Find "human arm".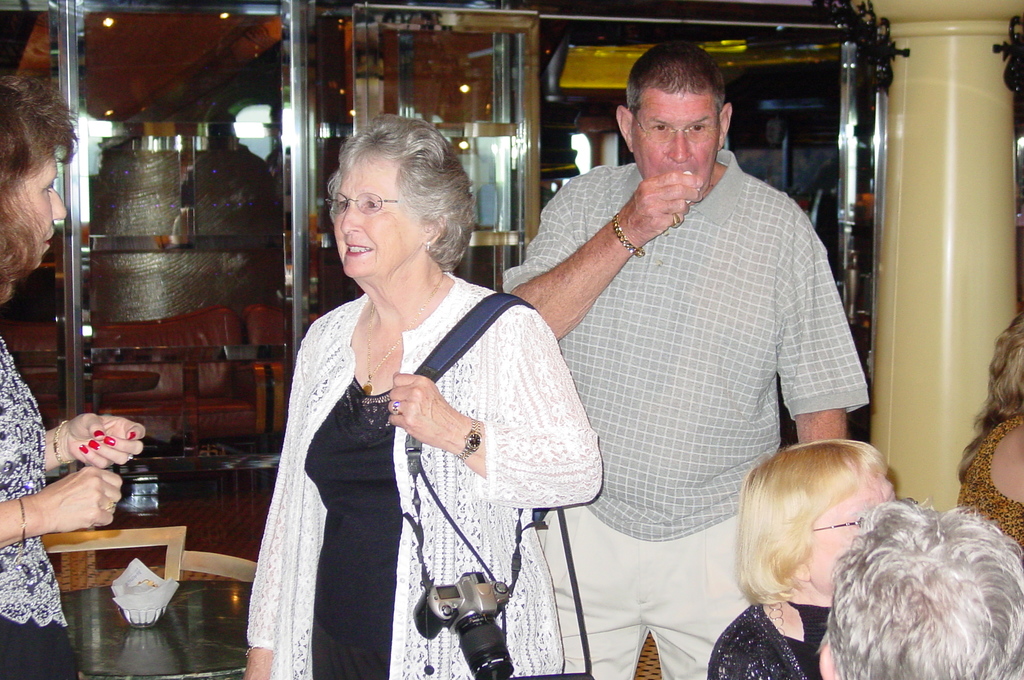
pyautogui.locateOnScreen(15, 448, 131, 571).
